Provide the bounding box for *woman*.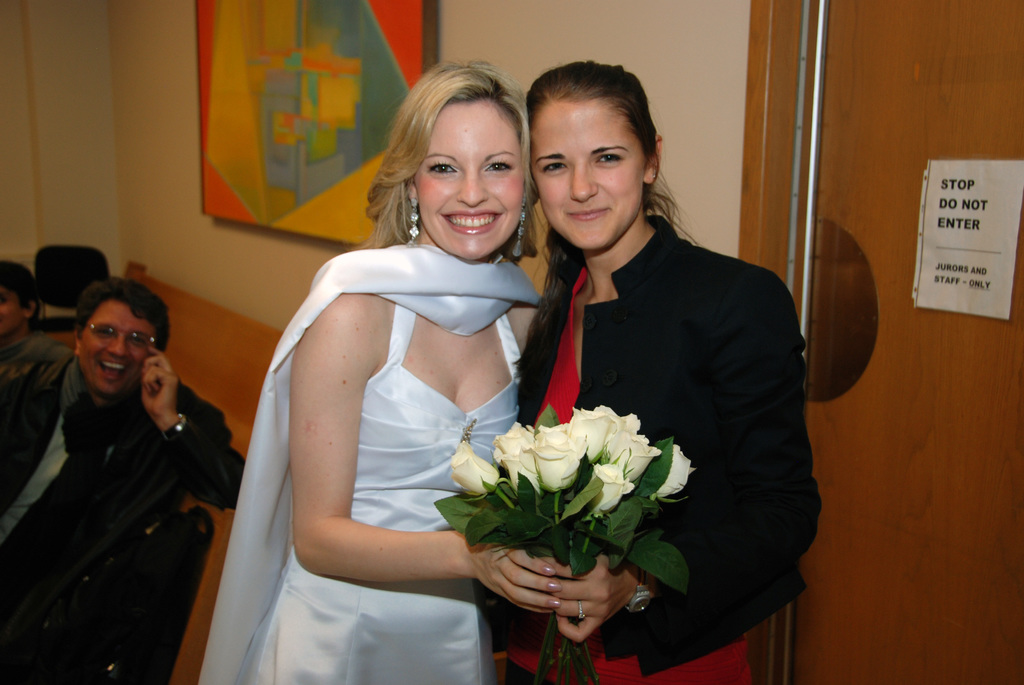
499:58:822:684.
